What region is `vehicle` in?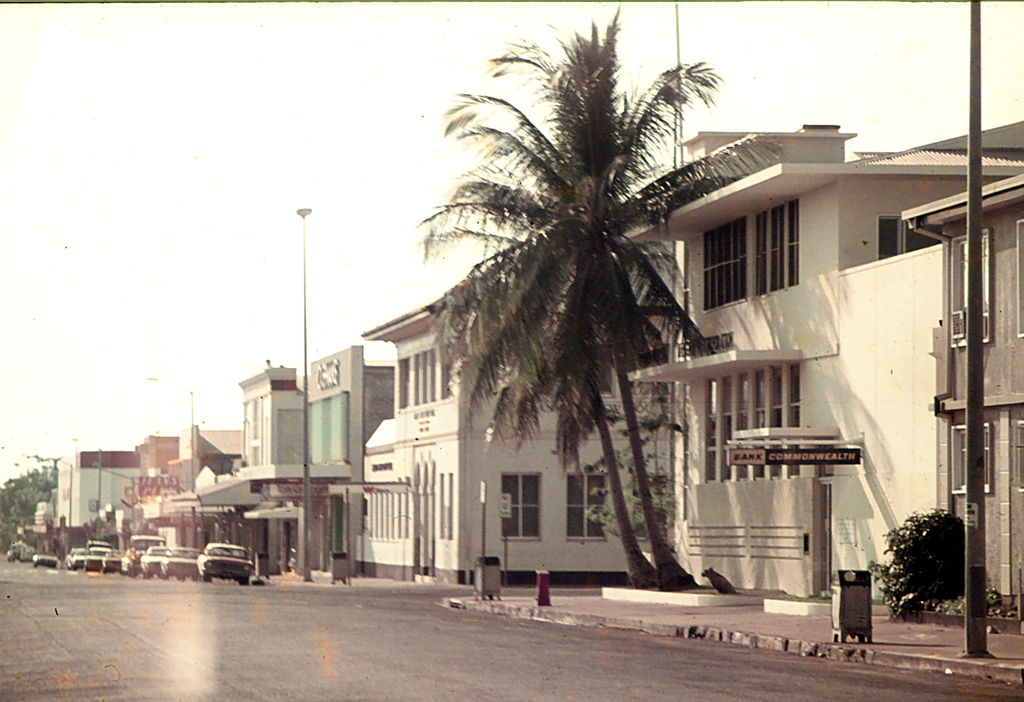
bbox(29, 551, 61, 564).
